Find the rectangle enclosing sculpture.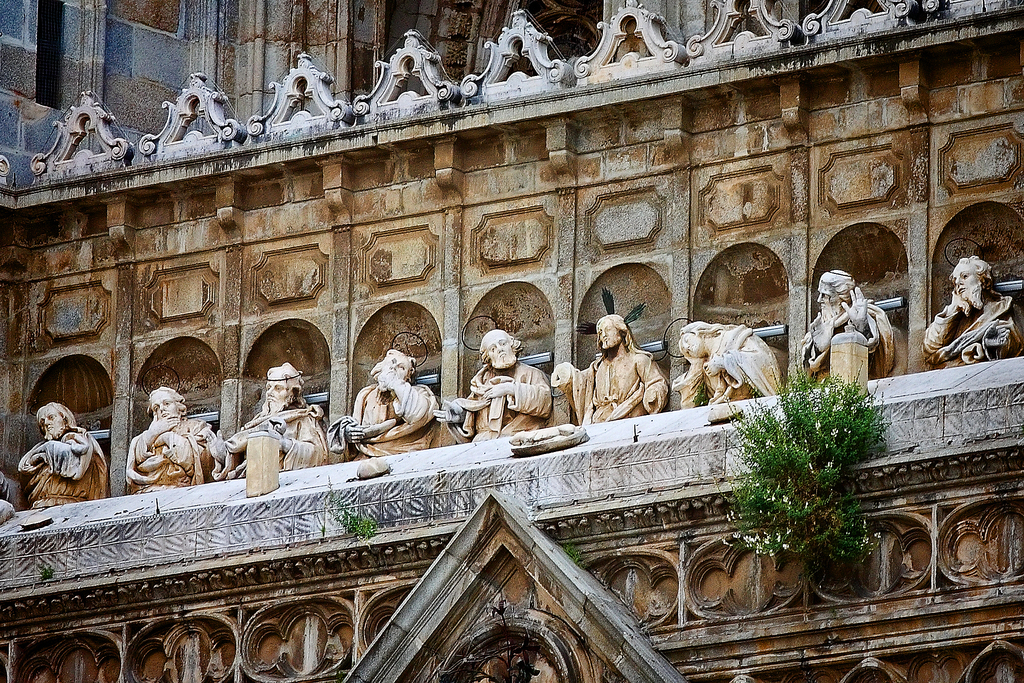
bbox(796, 270, 902, 386).
